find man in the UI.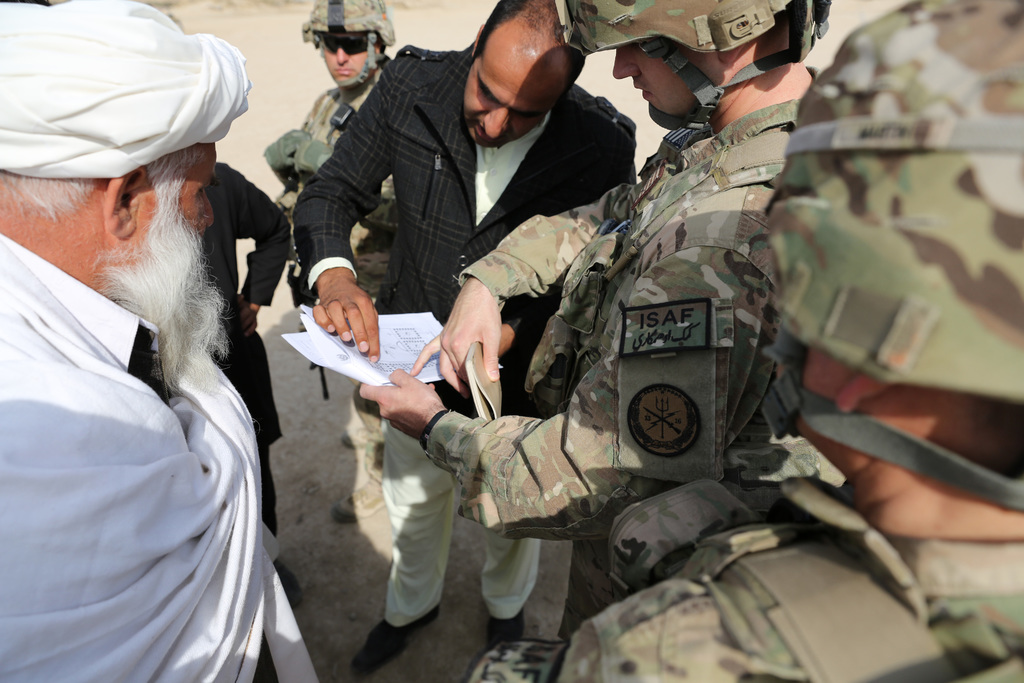
UI element at <box>130,160,287,588</box>.
